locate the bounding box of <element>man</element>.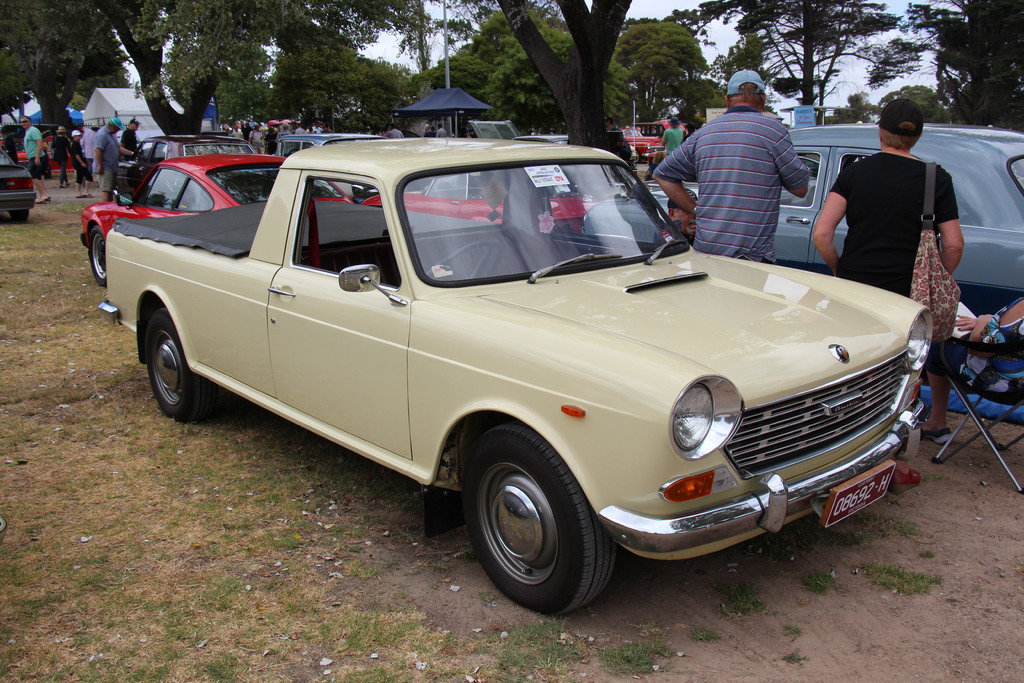
Bounding box: (435, 122, 449, 138).
